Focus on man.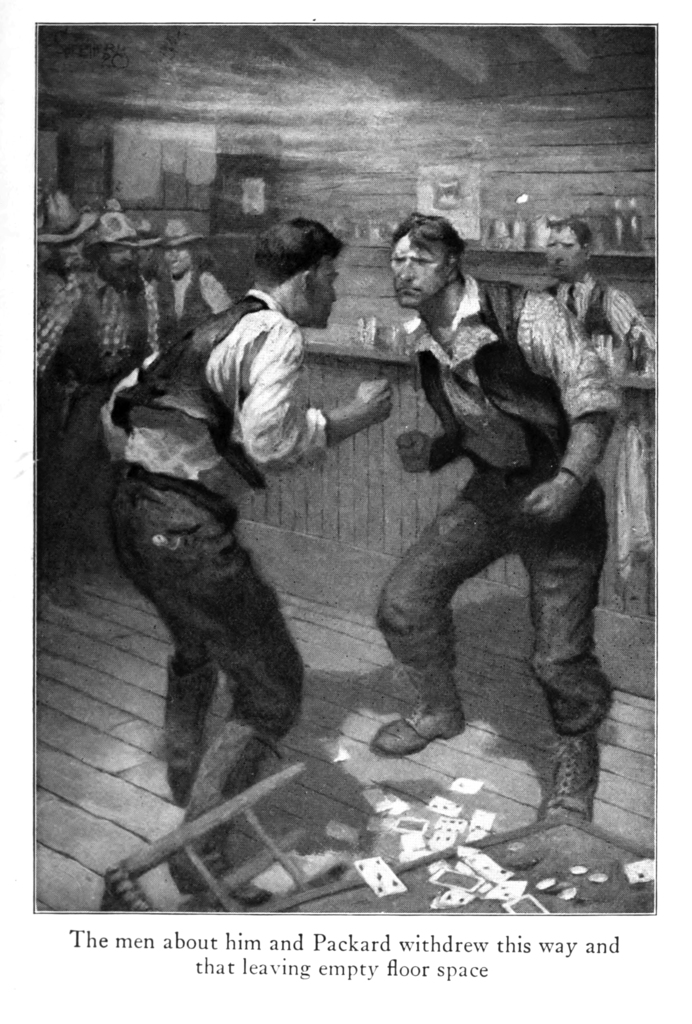
Focused at bbox(149, 221, 232, 335).
